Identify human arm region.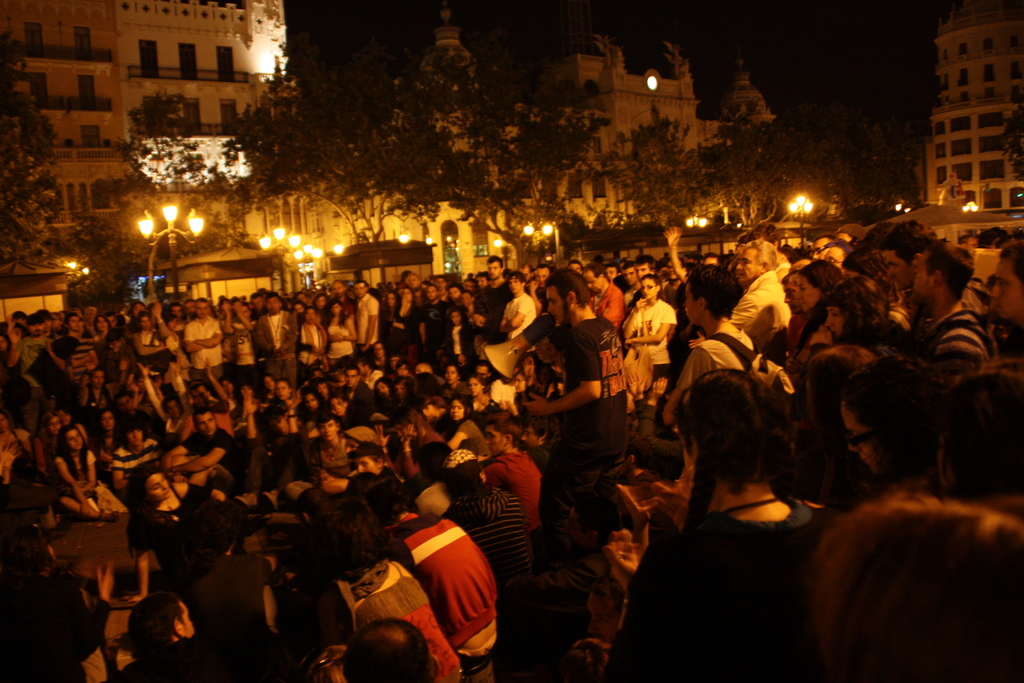
Region: l=637, t=377, r=682, b=459.
